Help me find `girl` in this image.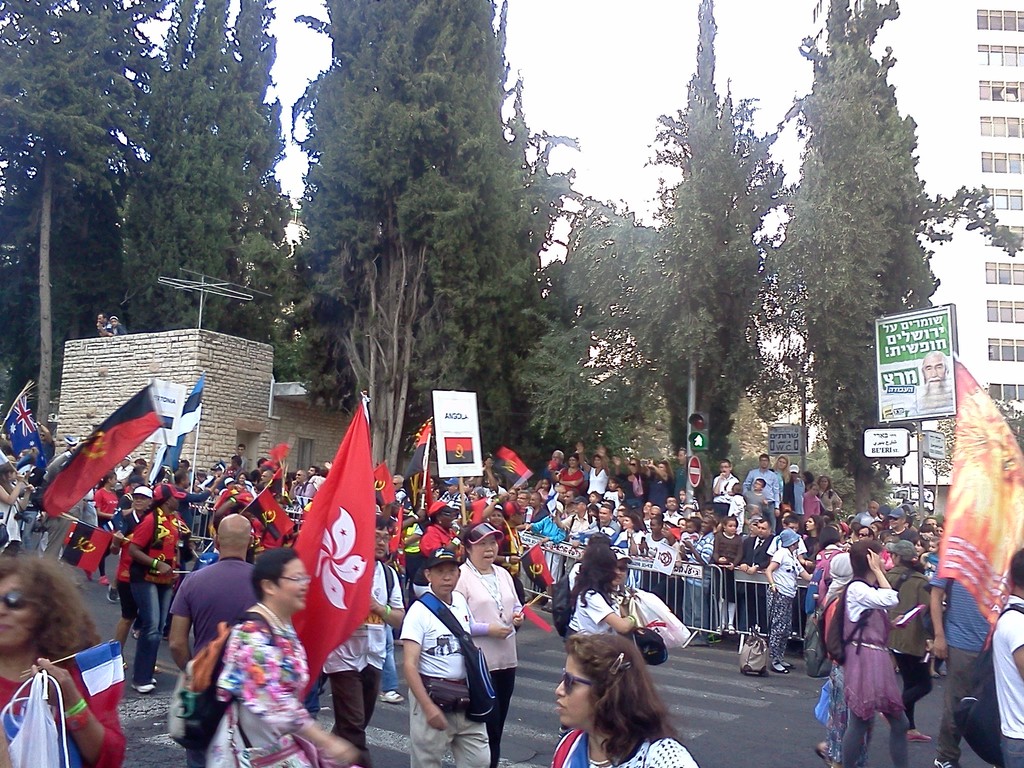
Found it: bbox=[678, 488, 702, 520].
